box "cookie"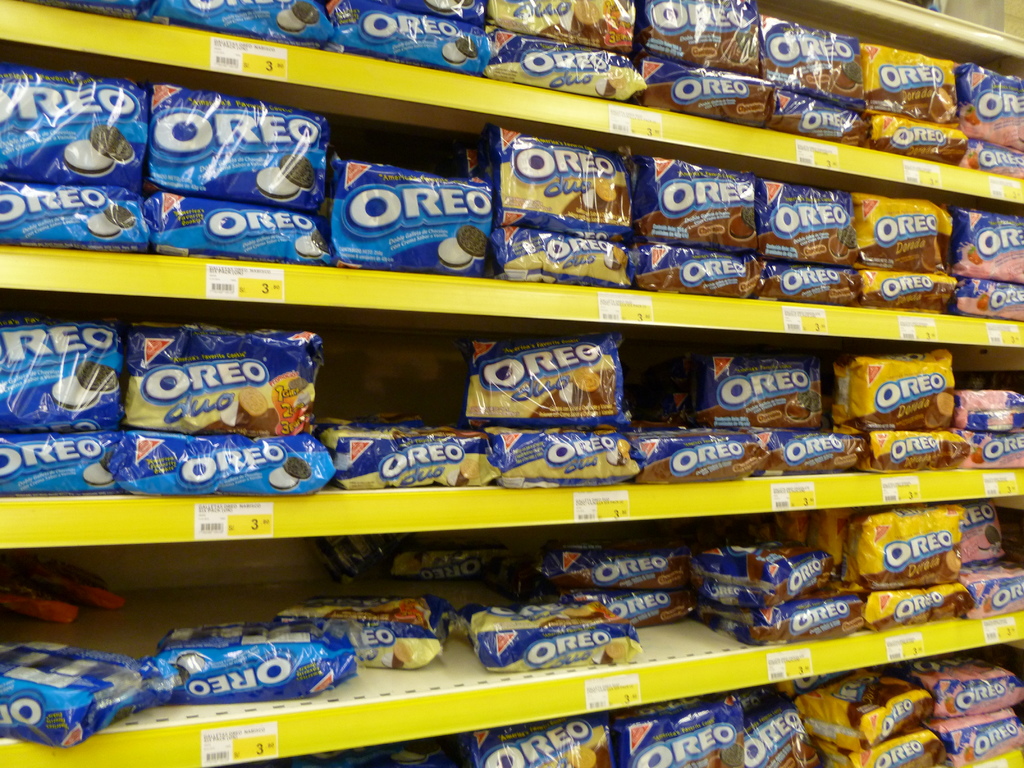
(380, 637, 412, 669)
